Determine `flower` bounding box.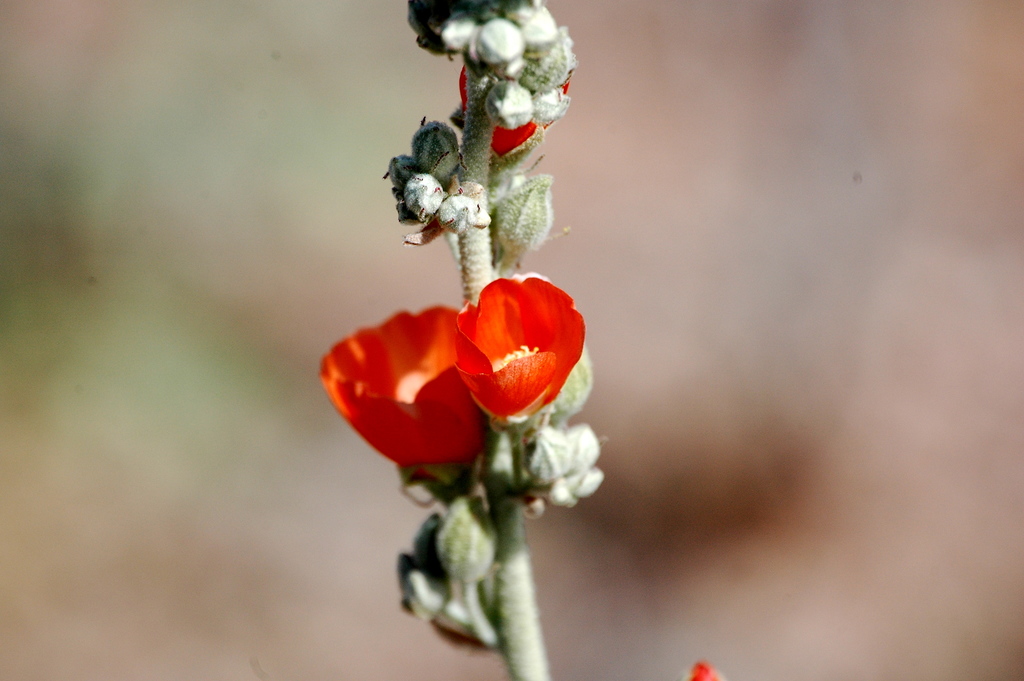
Determined: region(460, 67, 577, 155).
